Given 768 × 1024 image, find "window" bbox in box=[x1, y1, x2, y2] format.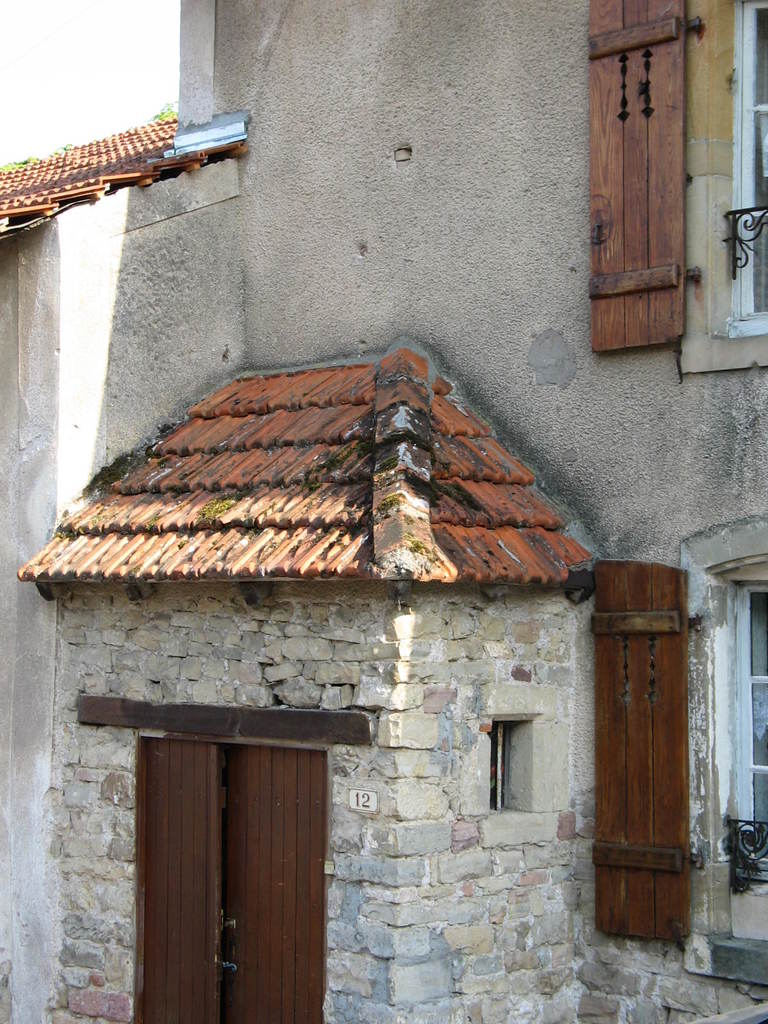
box=[482, 705, 550, 816].
